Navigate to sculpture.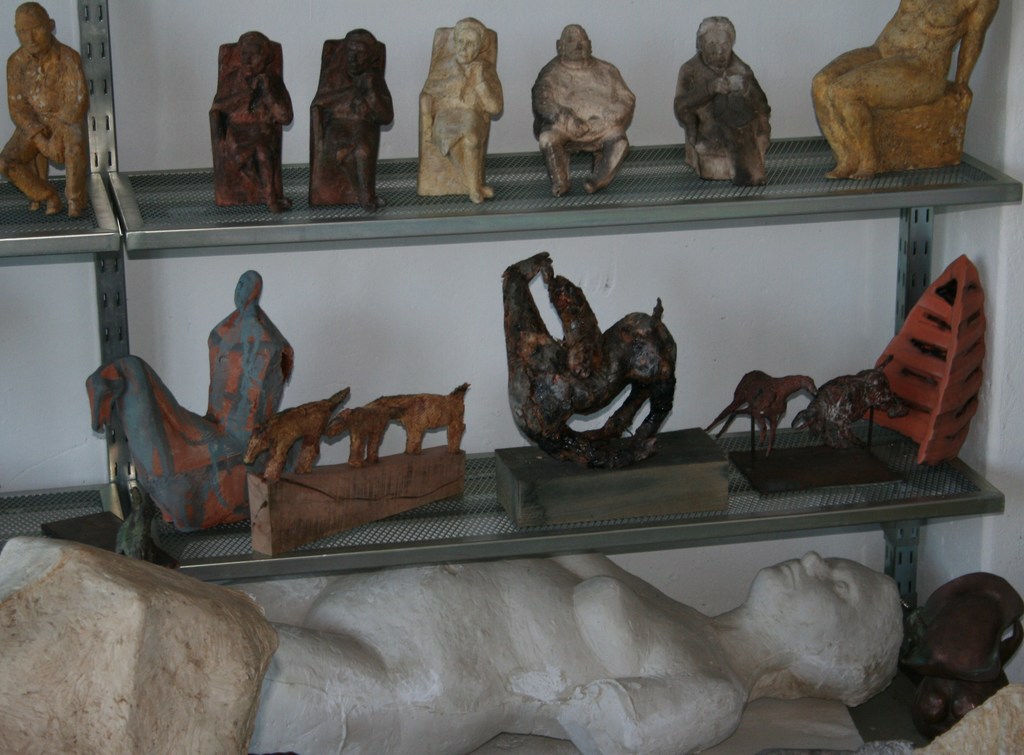
Navigation target: (323, 383, 476, 456).
